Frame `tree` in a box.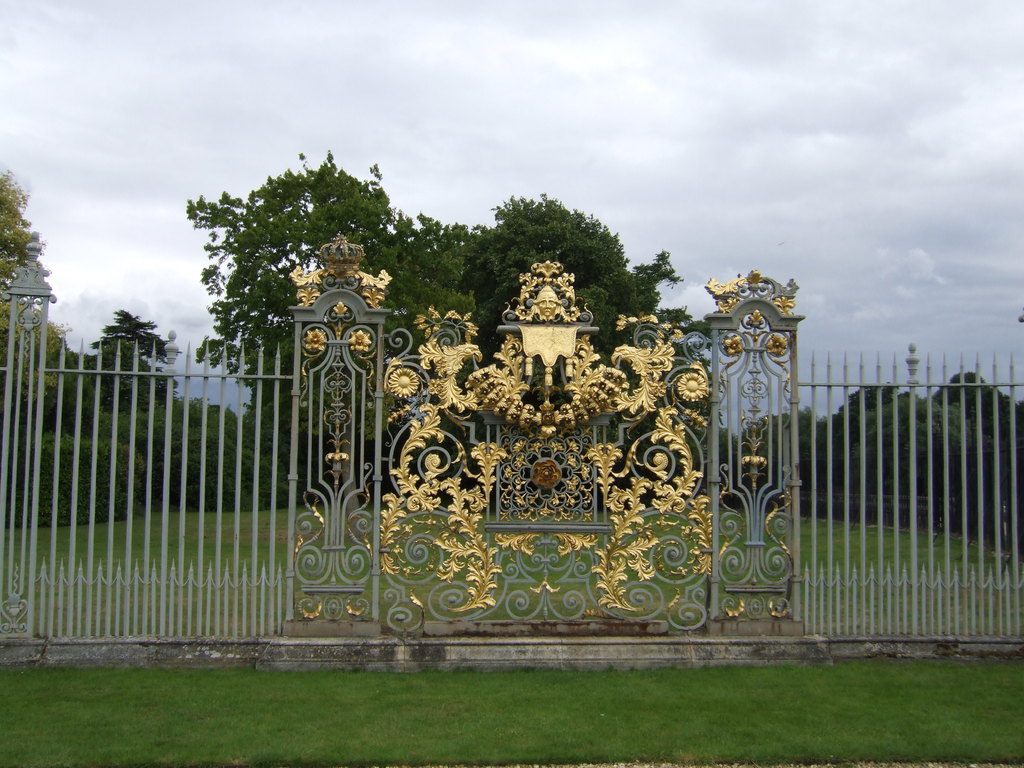
Rect(180, 131, 513, 454).
